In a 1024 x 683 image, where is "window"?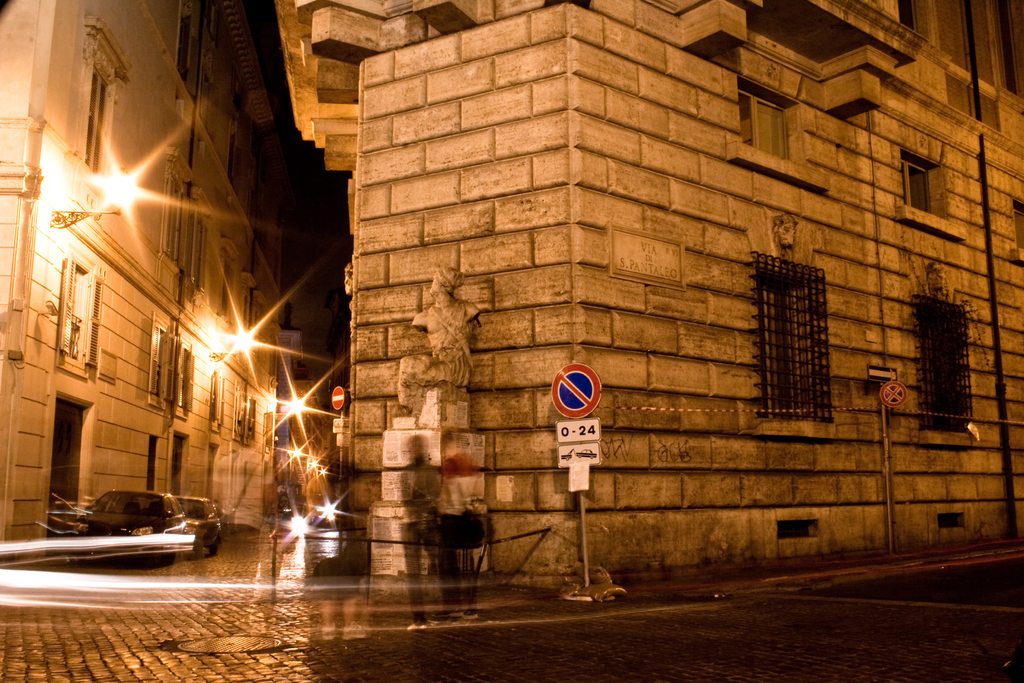
l=157, t=170, r=191, b=257.
